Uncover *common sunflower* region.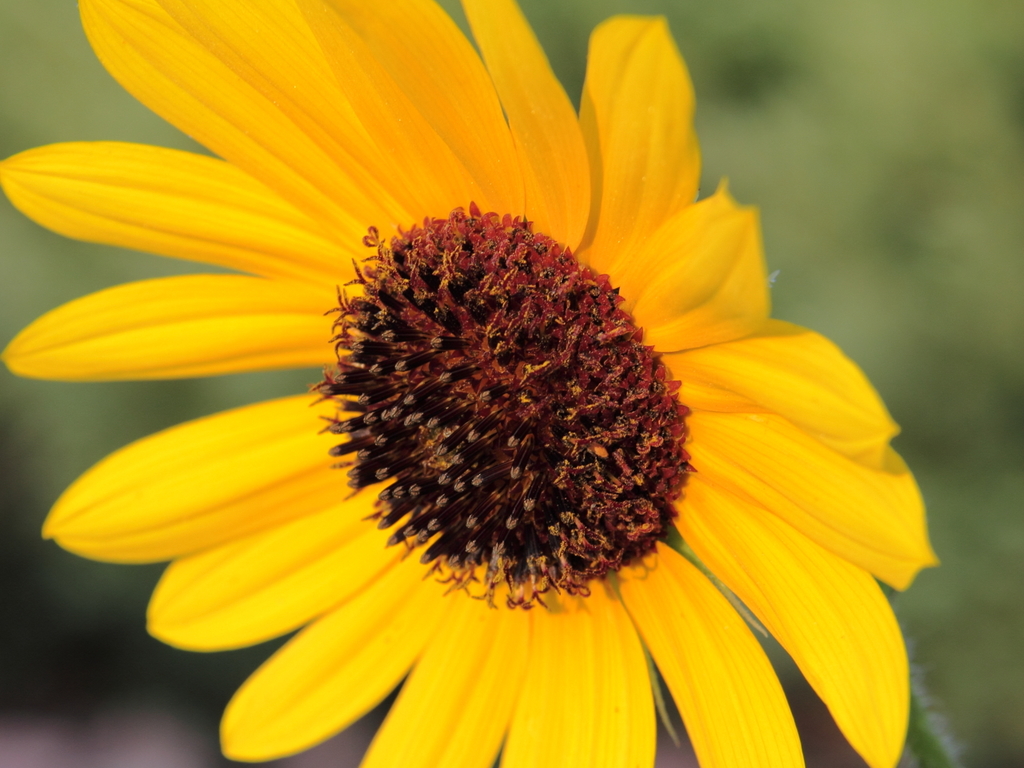
Uncovered: (42,4,982,767).
